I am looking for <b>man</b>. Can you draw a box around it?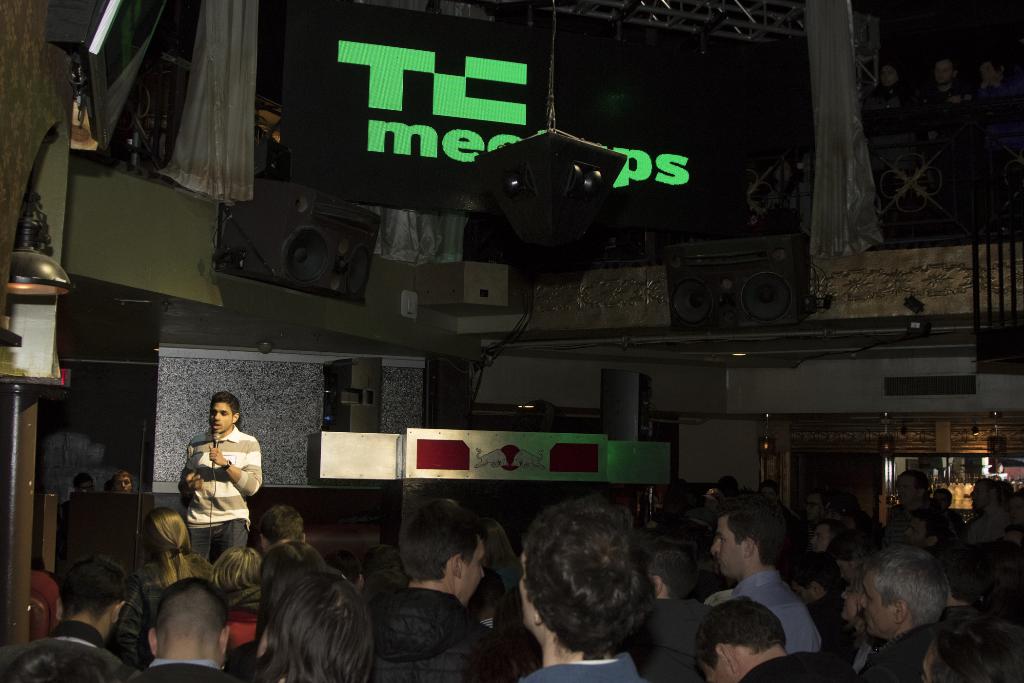
Sure, the bounding box is <bbox>881, 470, 947, 537</bbox>.
